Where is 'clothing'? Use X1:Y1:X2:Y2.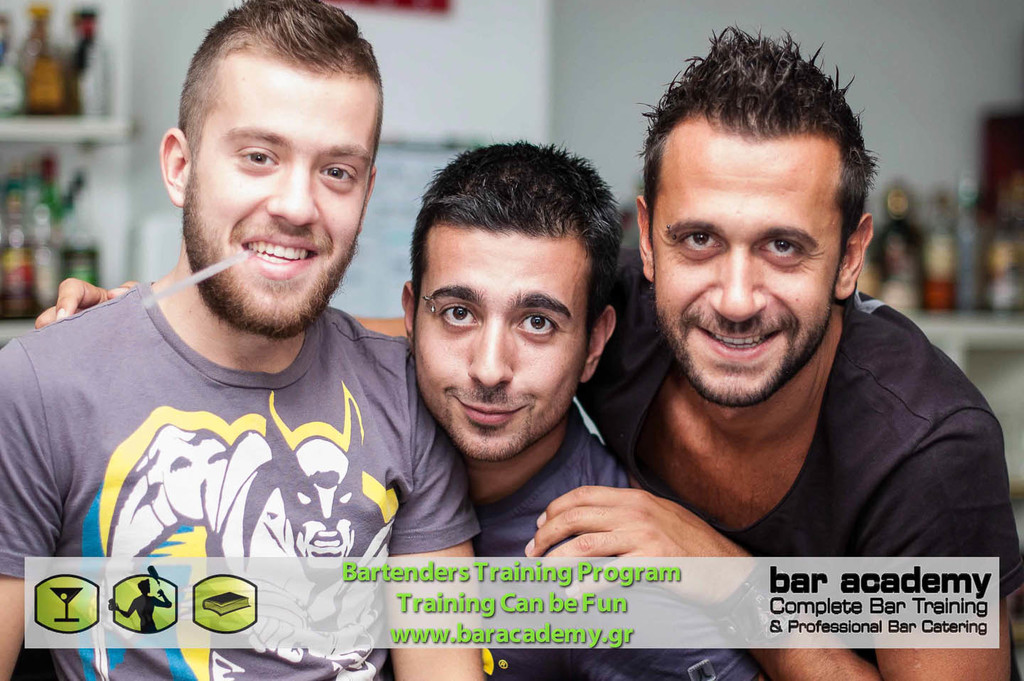
578:238:1023:653.
